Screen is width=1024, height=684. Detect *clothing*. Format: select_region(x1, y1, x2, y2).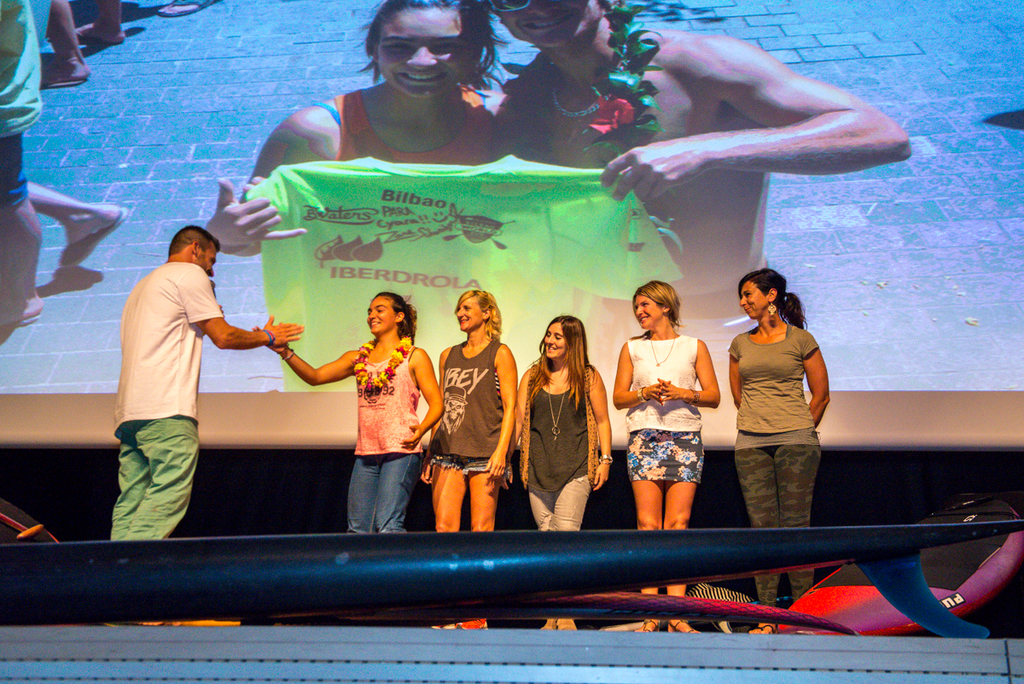
select_region(520, 365, 599, 529).
